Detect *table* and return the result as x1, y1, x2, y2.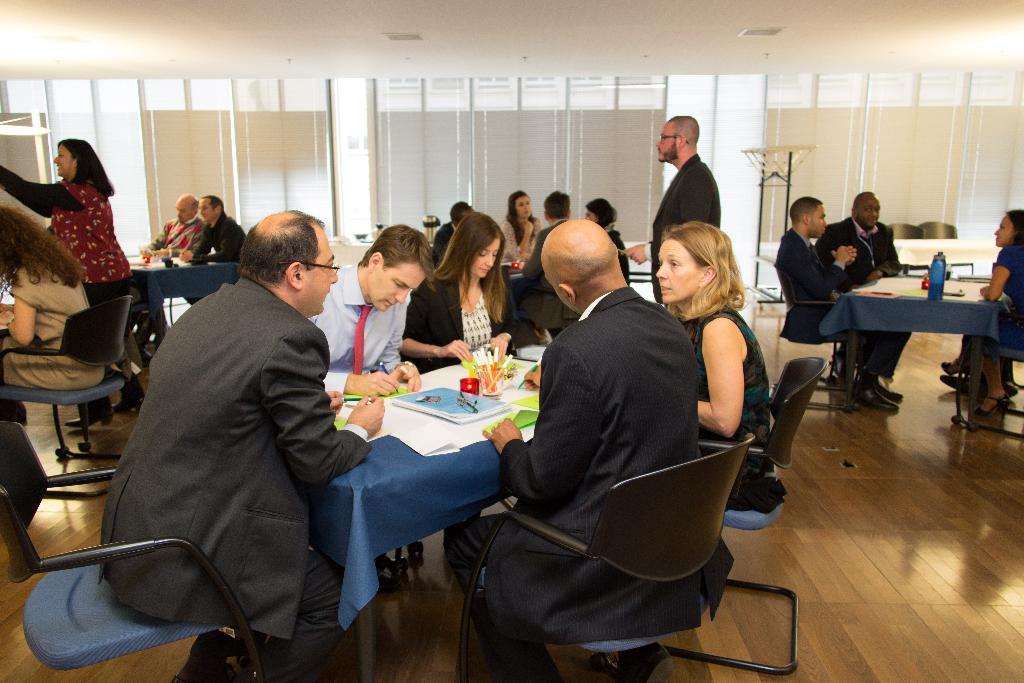
130, 241, 240, 346.
